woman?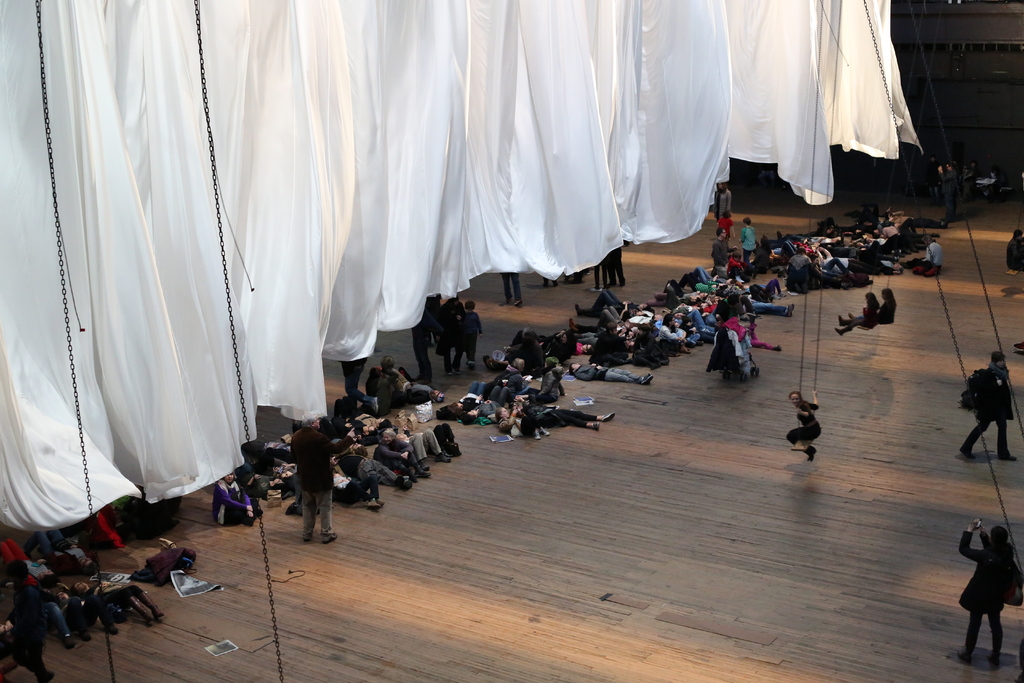
bbox=(712, 179, 732, 232)
